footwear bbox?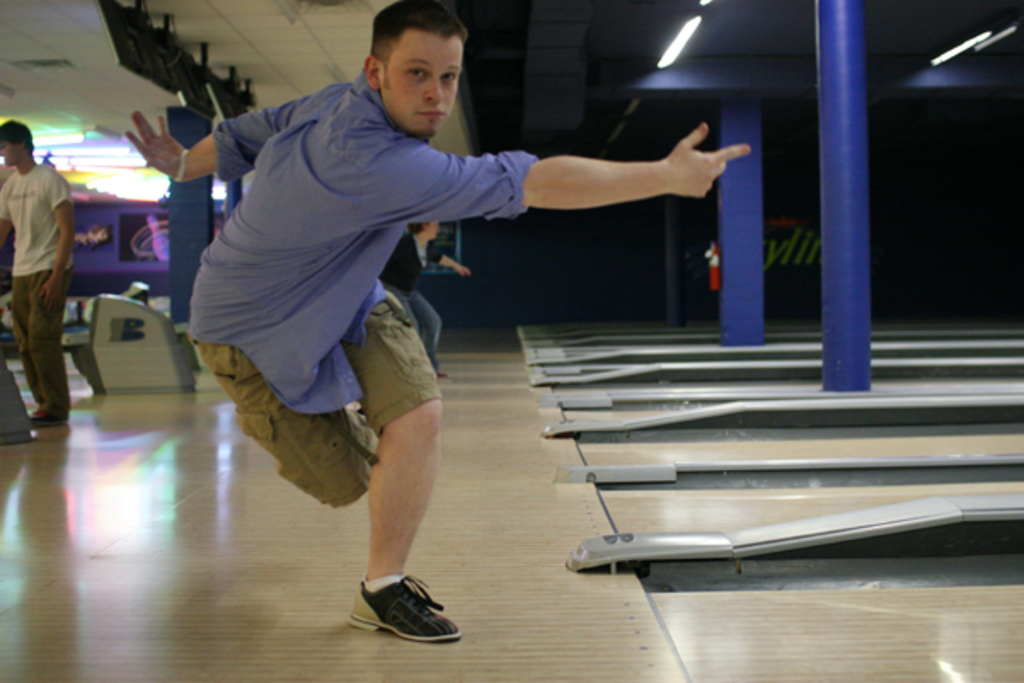
{"x1": 348, "y1": 579, "x2": 450, "y2": 651}
